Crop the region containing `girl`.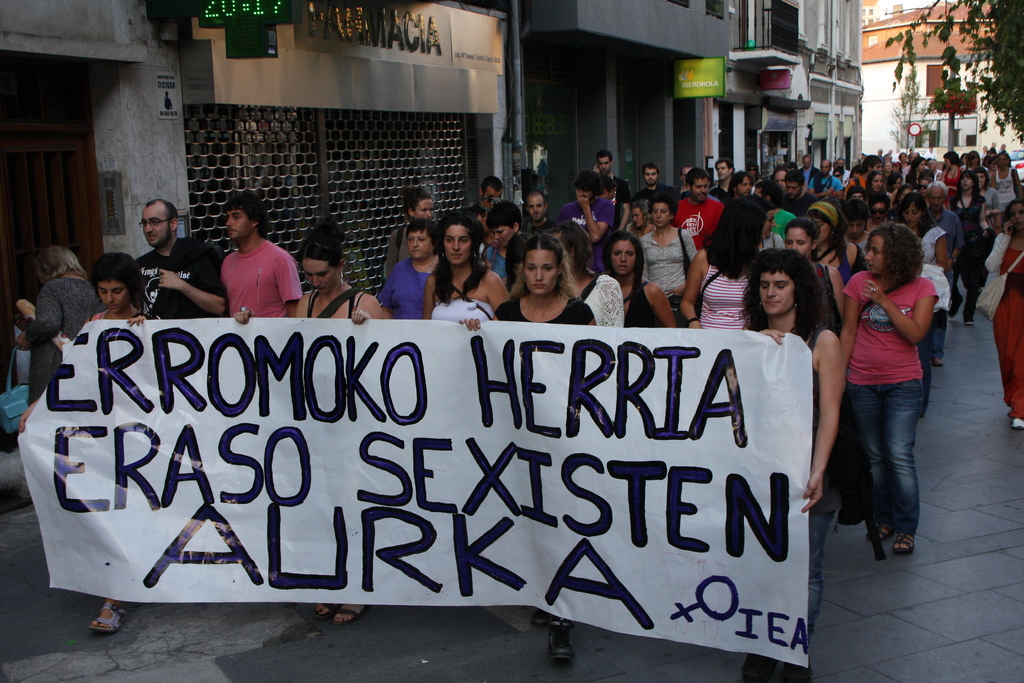
Crop region: 496:230:596:327.
